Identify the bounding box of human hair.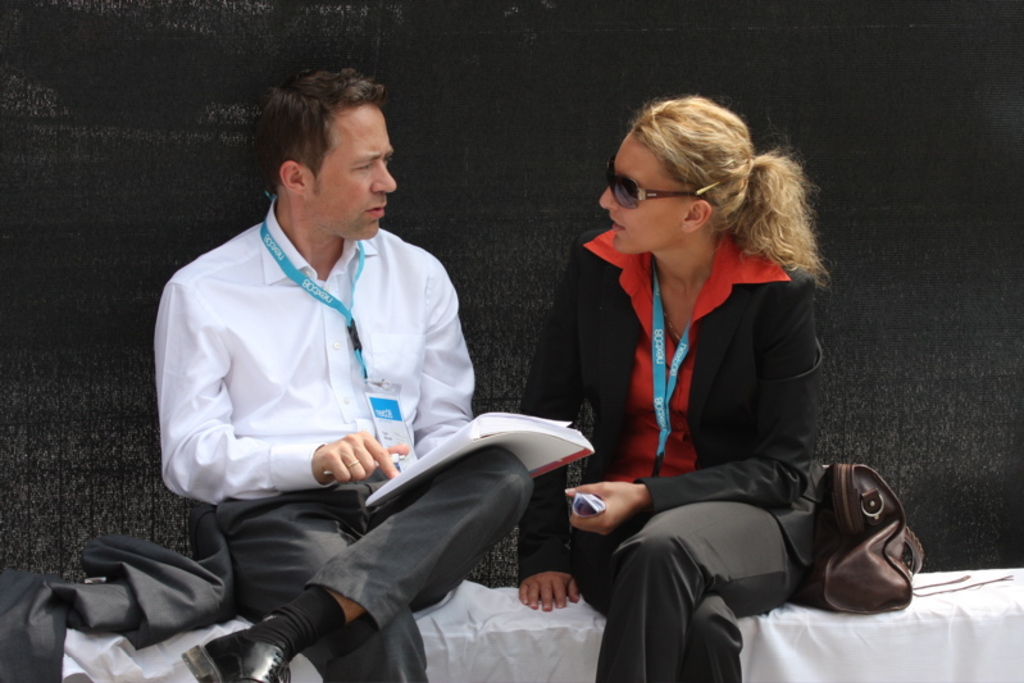
{"left": 596, "top": 96, "right": 787, "bottom": 279}.
